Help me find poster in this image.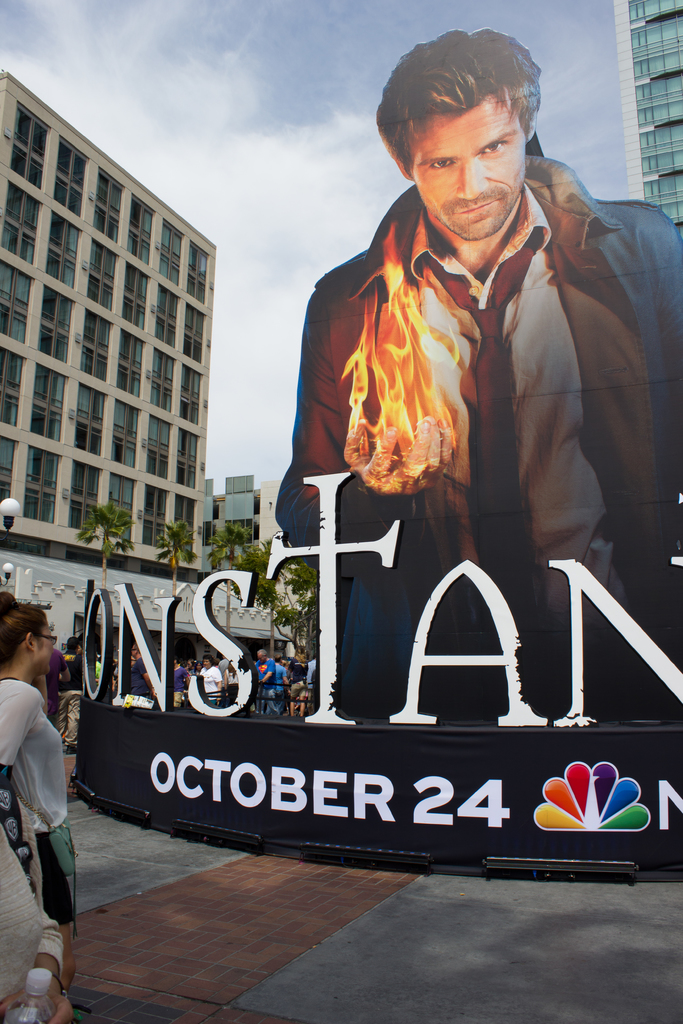
Found it: left=265, top=31, right=682, bottom=719.
